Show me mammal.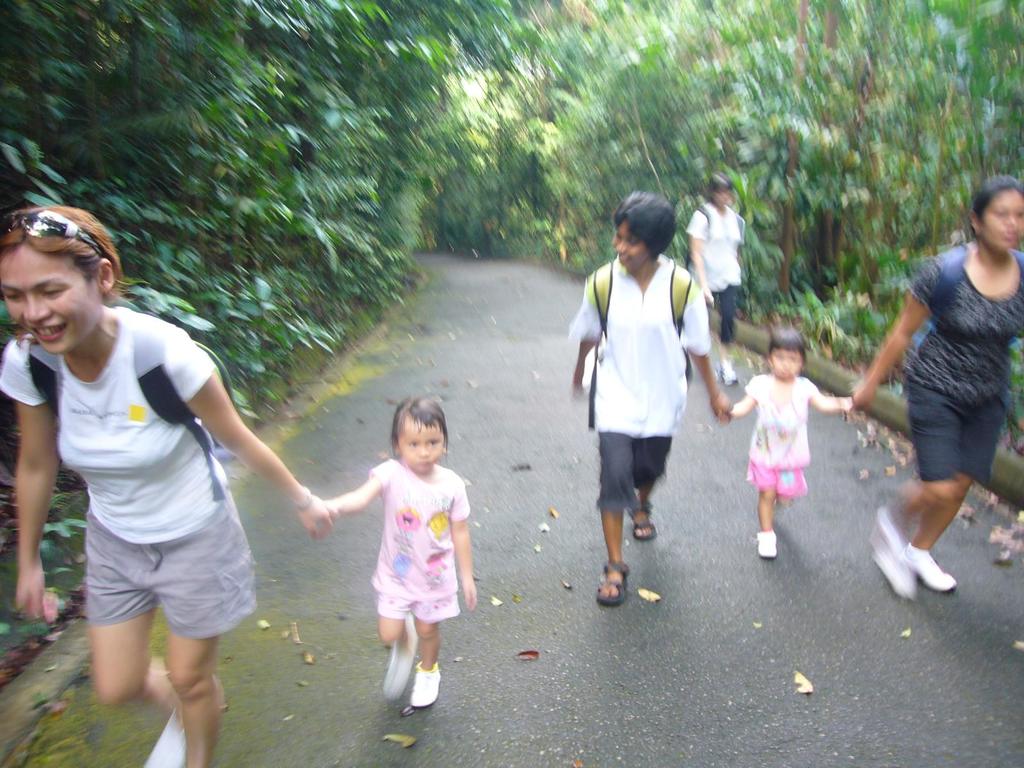
mammal is here: [x1=718, y1=331, x2=850, y2=558].
